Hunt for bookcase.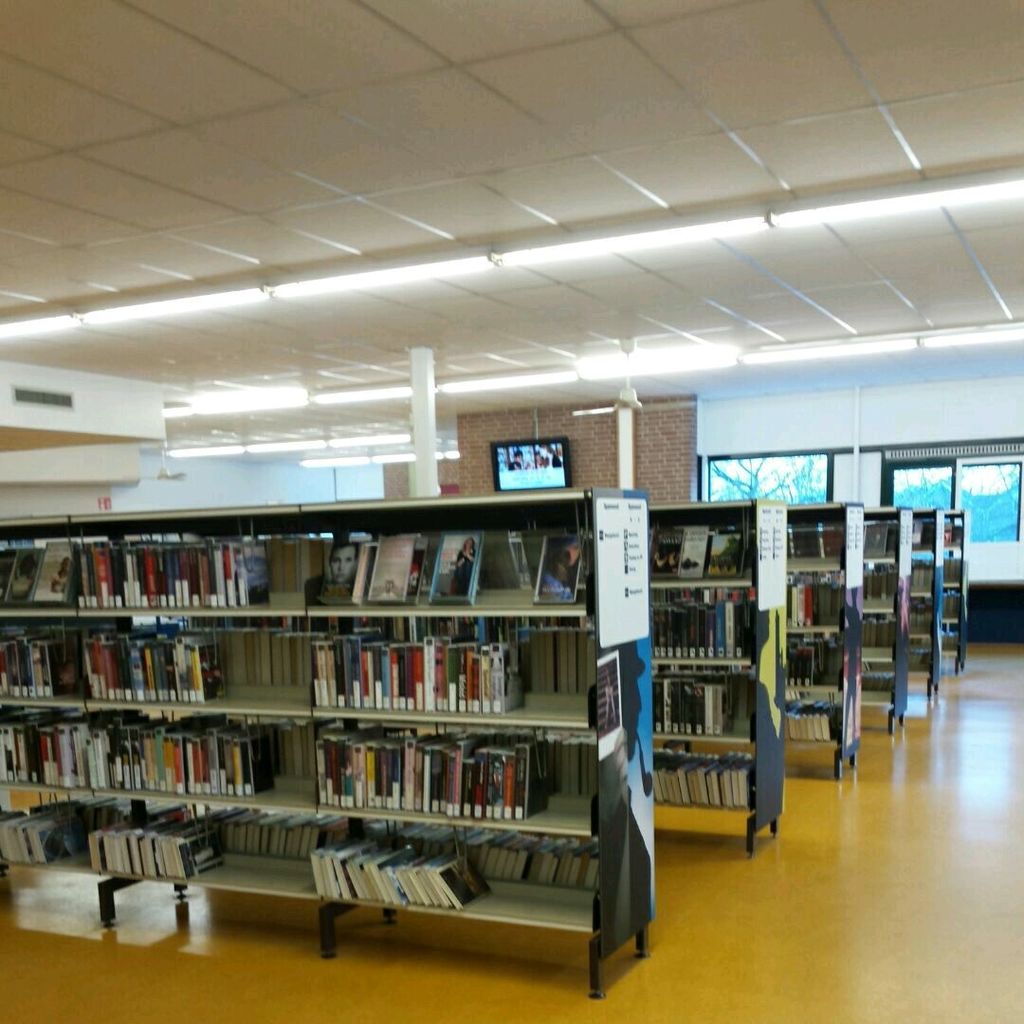
Hunted down at left=649, top=499, right=782, bottom=860.
